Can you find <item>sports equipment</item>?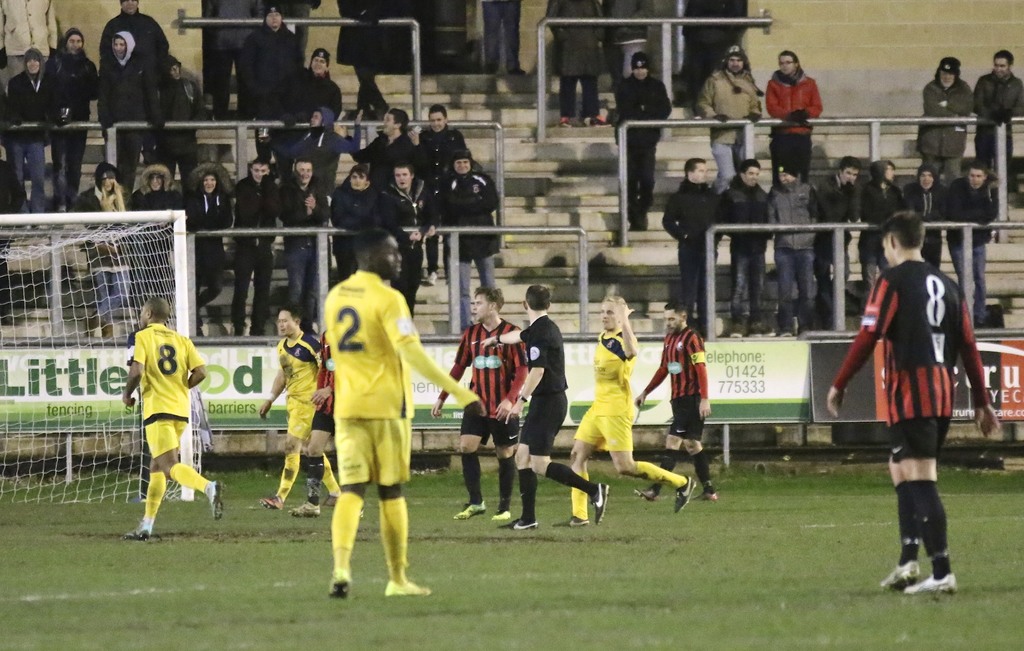
Yes, bounding box: region(383, 580, 433, 597).
